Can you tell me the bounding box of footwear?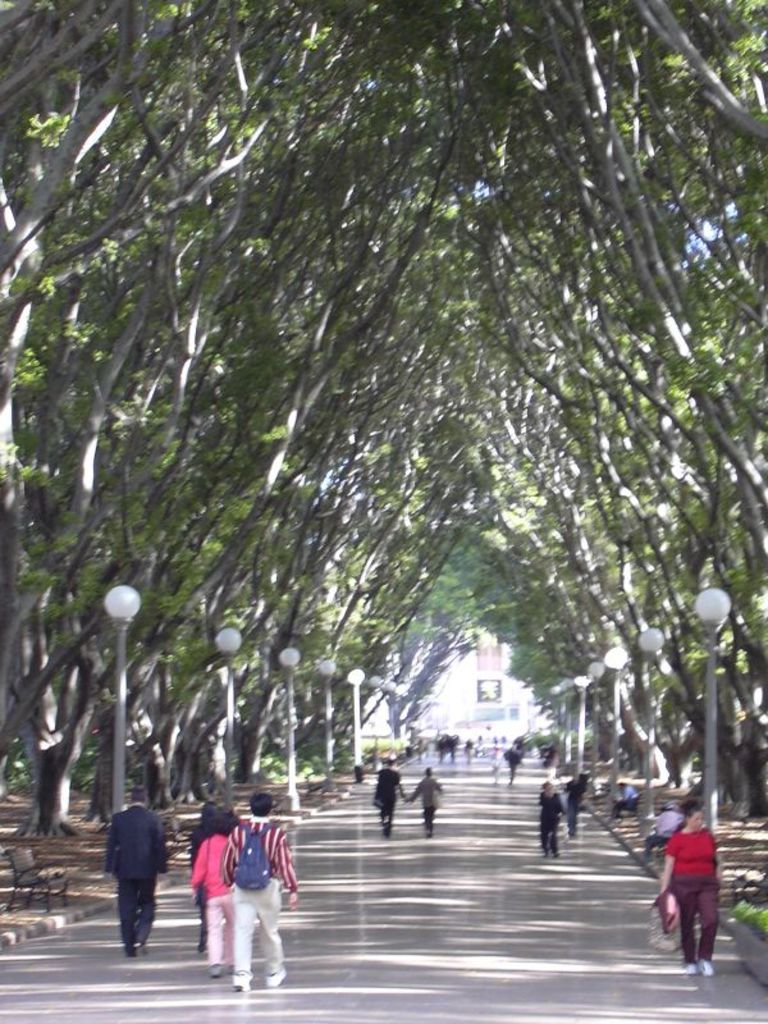
229 974 248 992.
